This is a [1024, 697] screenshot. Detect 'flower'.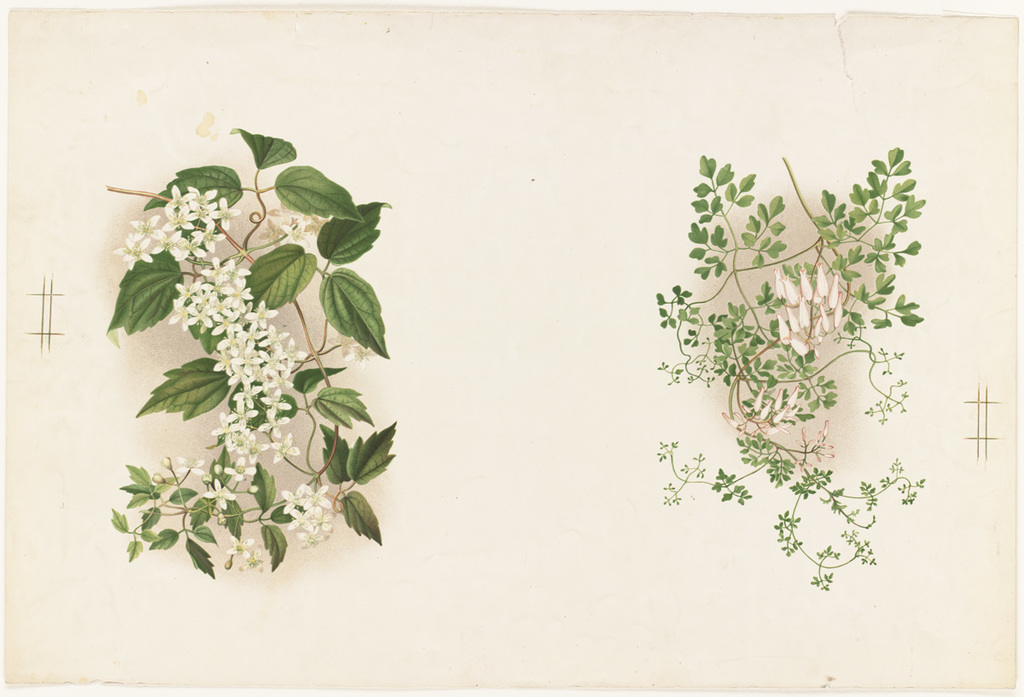
bbox(351, 344, 375, 367).
